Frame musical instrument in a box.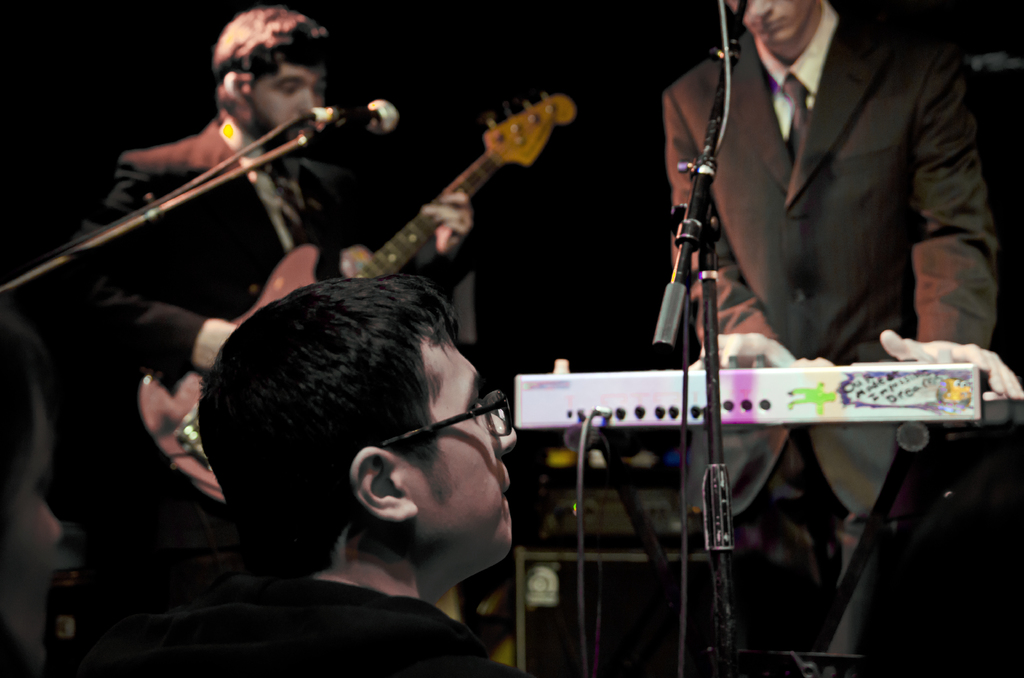
[135,90,569,507].
